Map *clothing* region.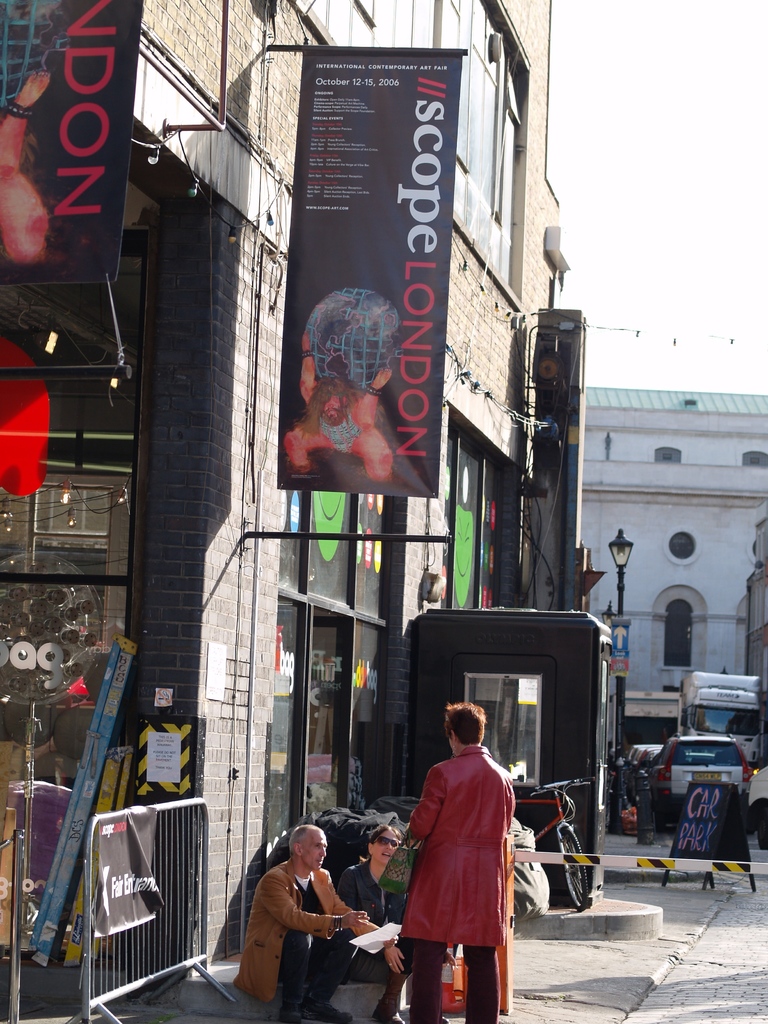
Mapped to left=243, top=858, right=369, bottom=1016.
